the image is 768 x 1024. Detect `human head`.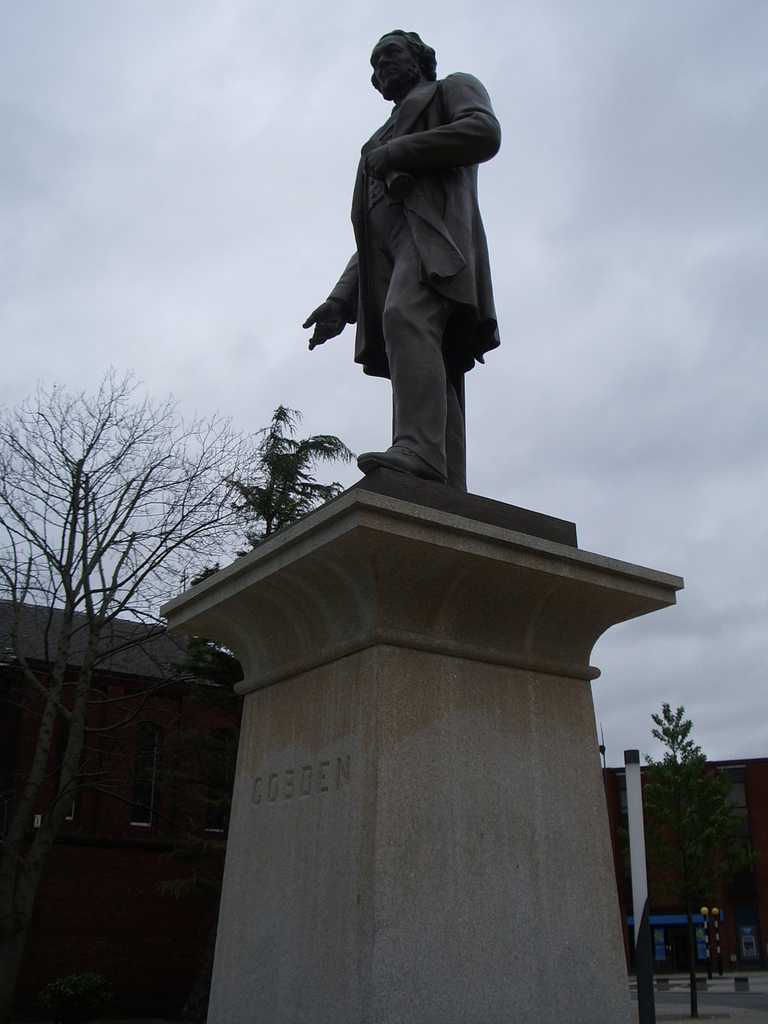
Detection: [x1=367, y1=17, x2=449, y2=90].
